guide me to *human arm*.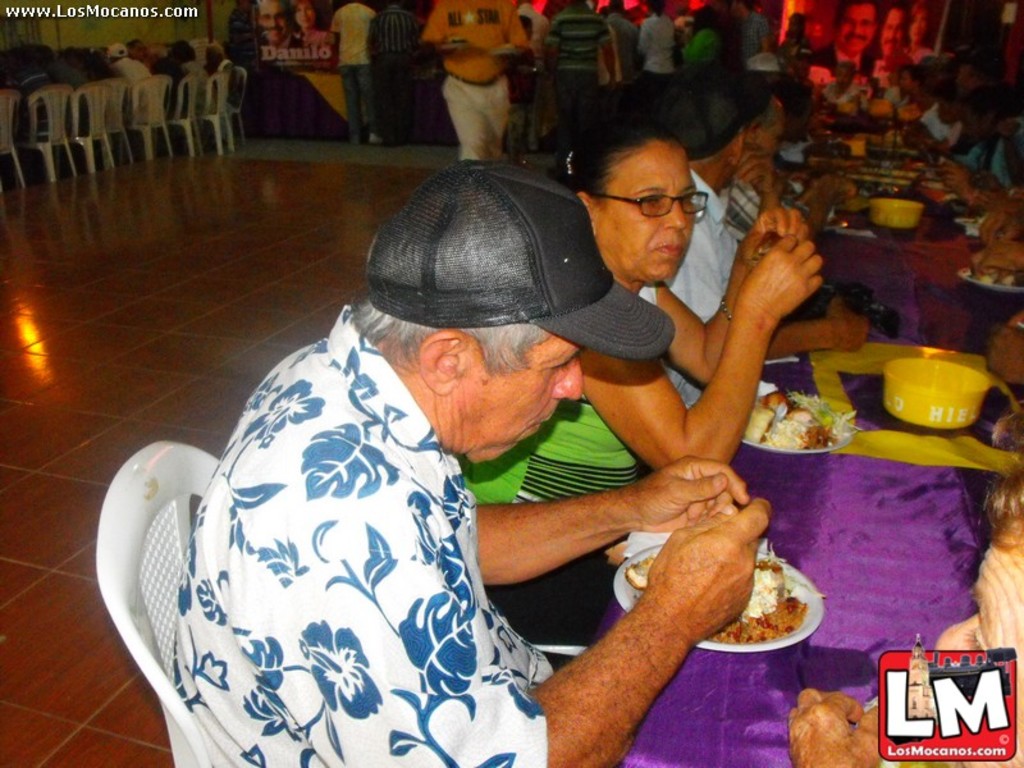
Guidance: (left=634, top=22, right=652, bottom=58).
